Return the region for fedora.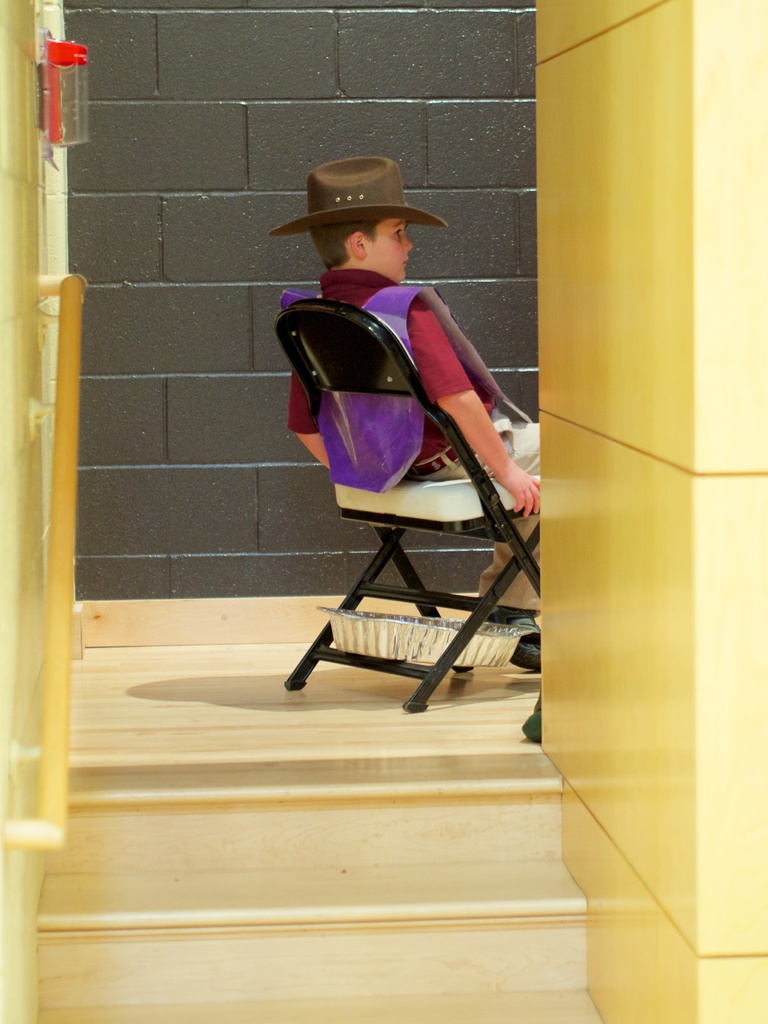
pyautogui.locateOnScreen(265, 145, 453, 243).
